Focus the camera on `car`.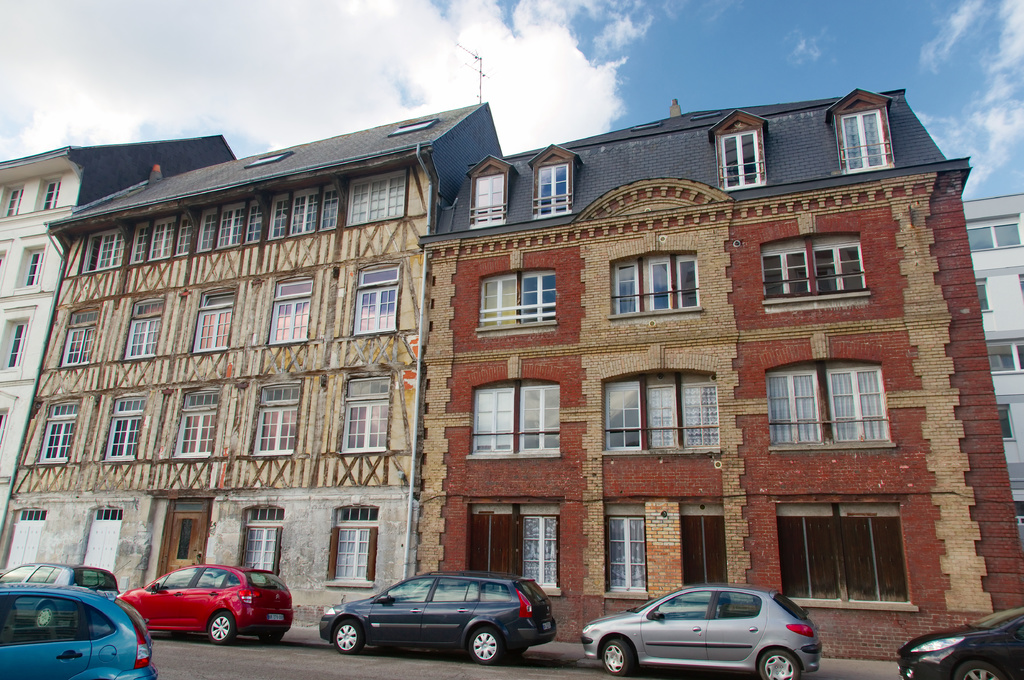
Focus region: l=582, t=581, r=822, b=679.
